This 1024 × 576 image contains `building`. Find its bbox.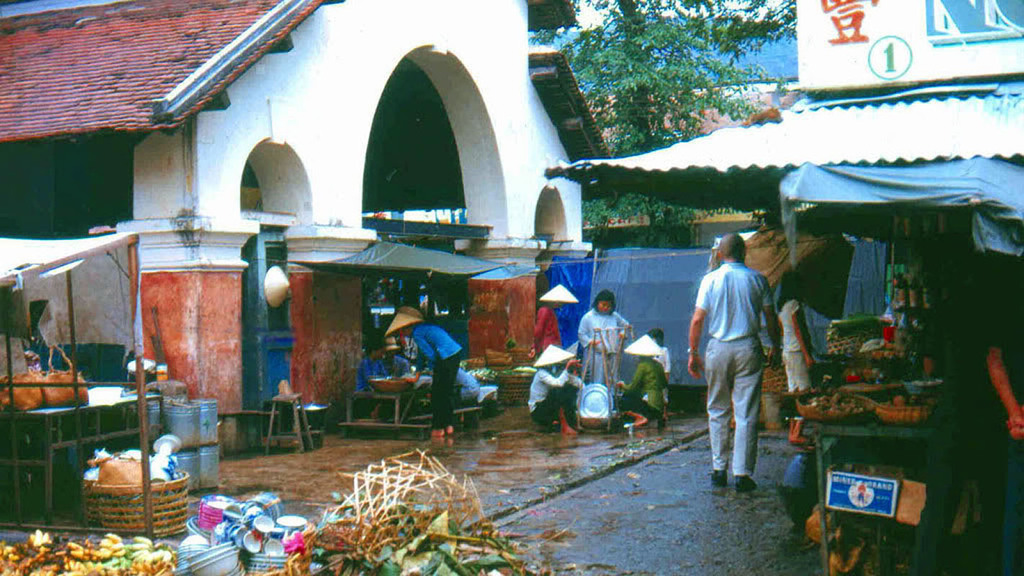
(0, 0, 612, 459).
